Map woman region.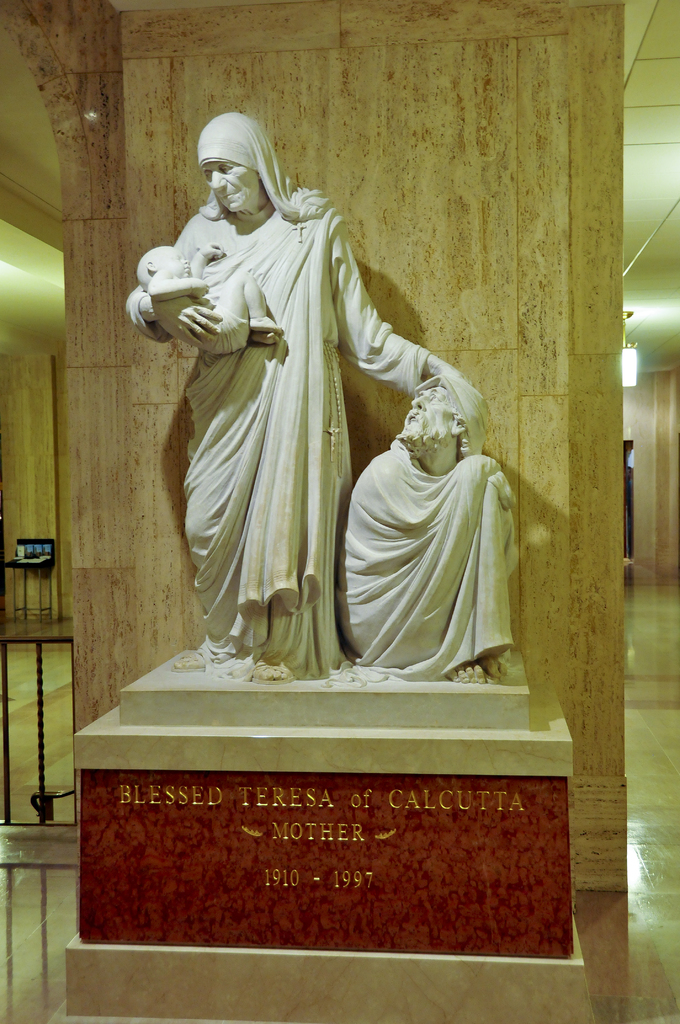
Mapped to left=125, top=110, right=475, bottom=686.
